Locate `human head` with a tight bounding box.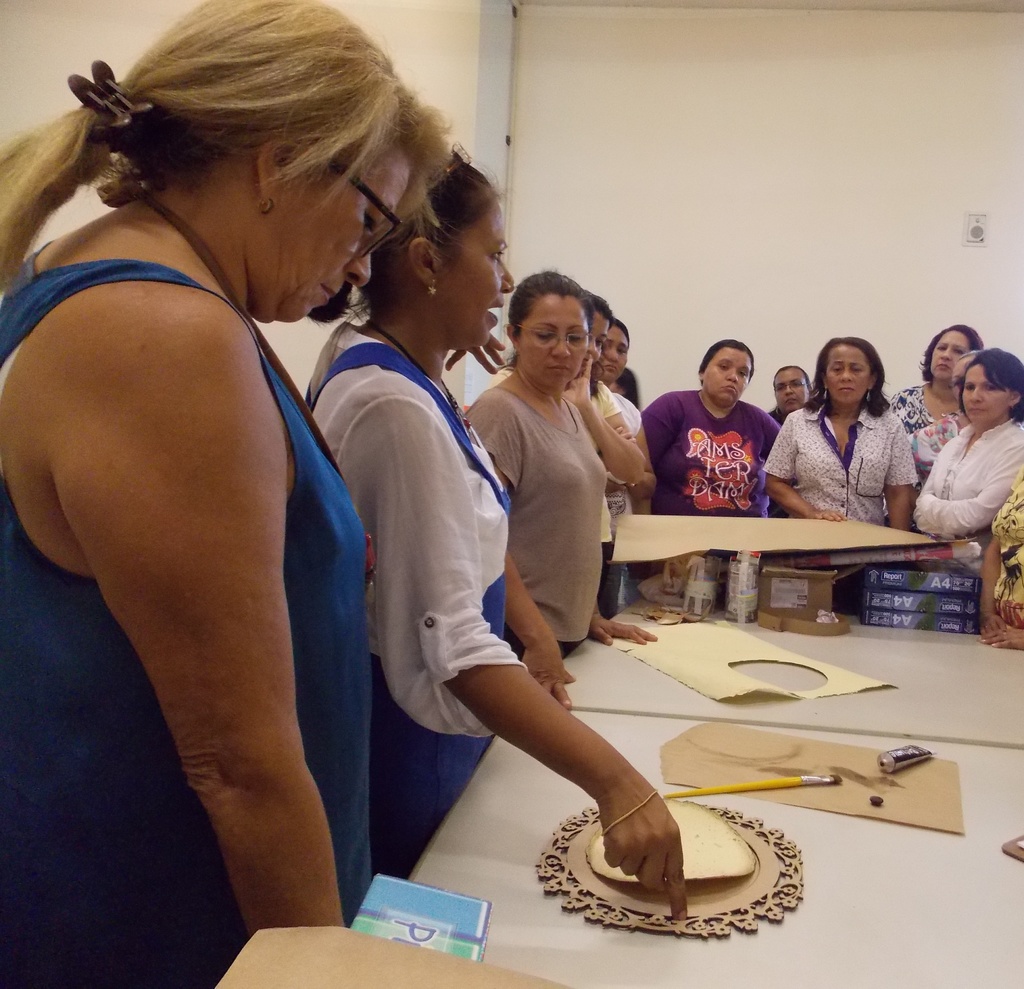
(left=38, top=20, right=495, bottom=324).
